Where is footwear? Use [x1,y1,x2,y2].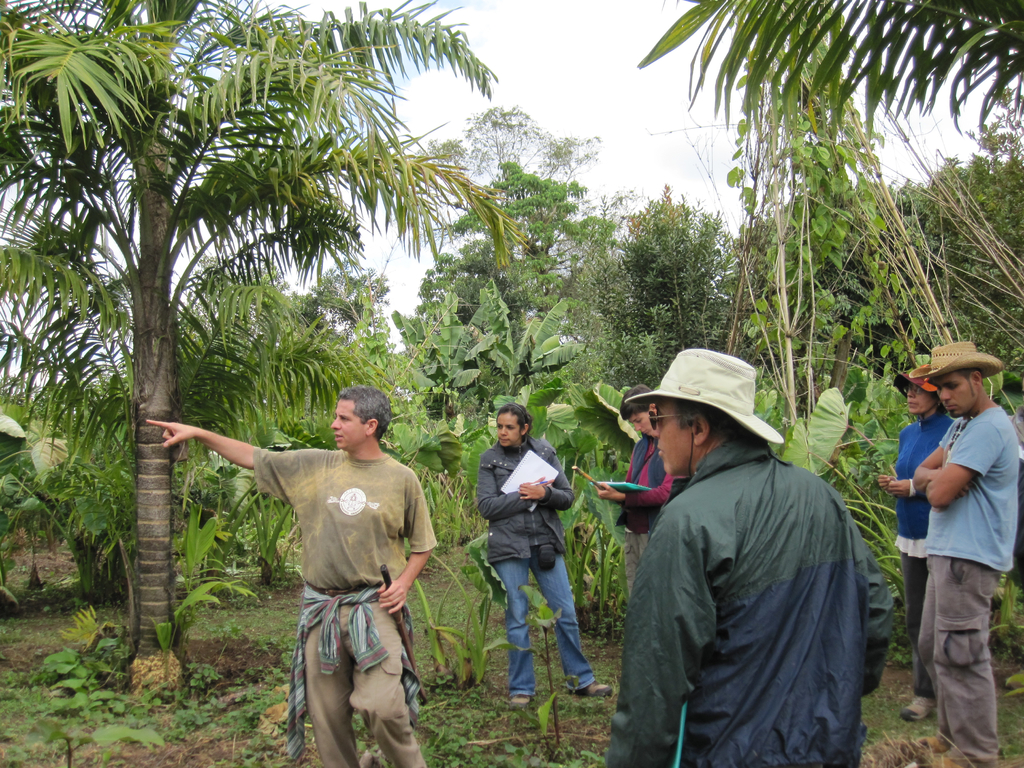
[569,678,612,697].
